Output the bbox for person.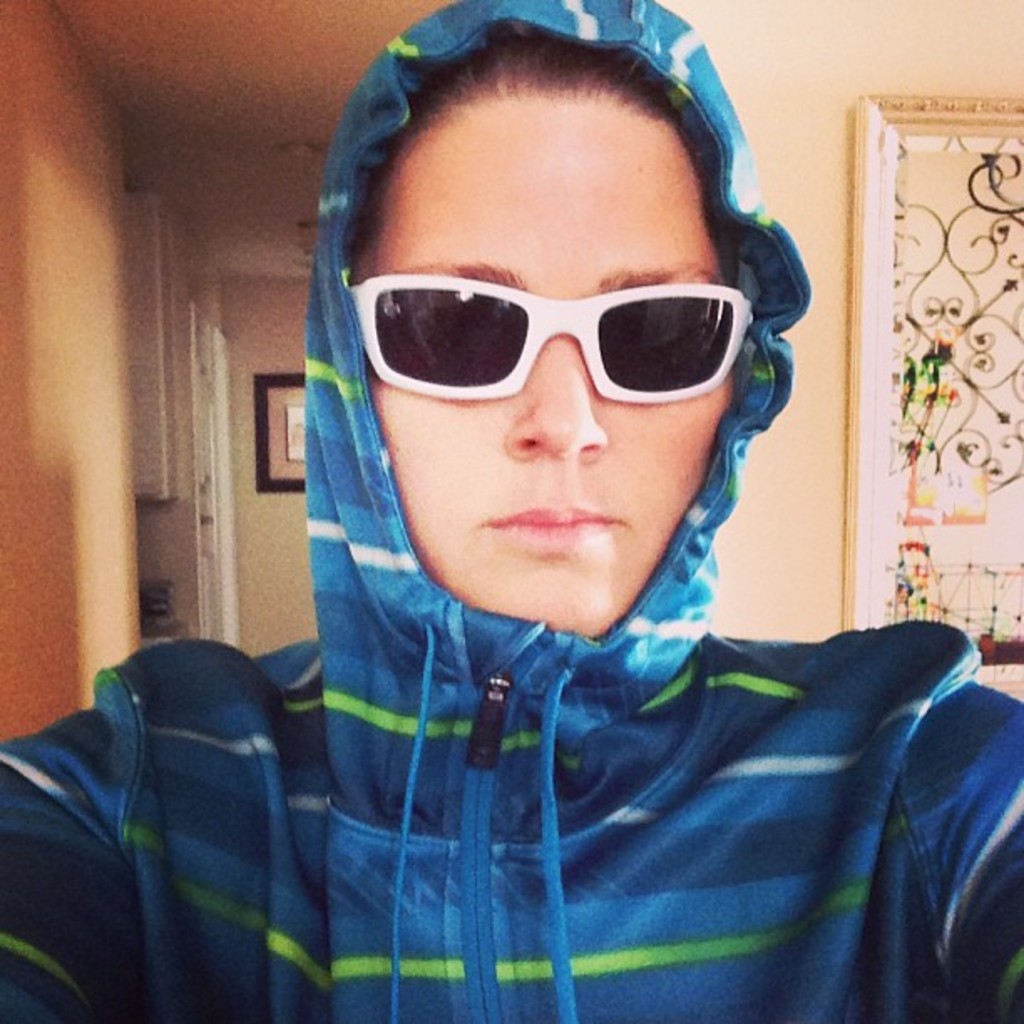
region(0, 2, 1022, 1022).
